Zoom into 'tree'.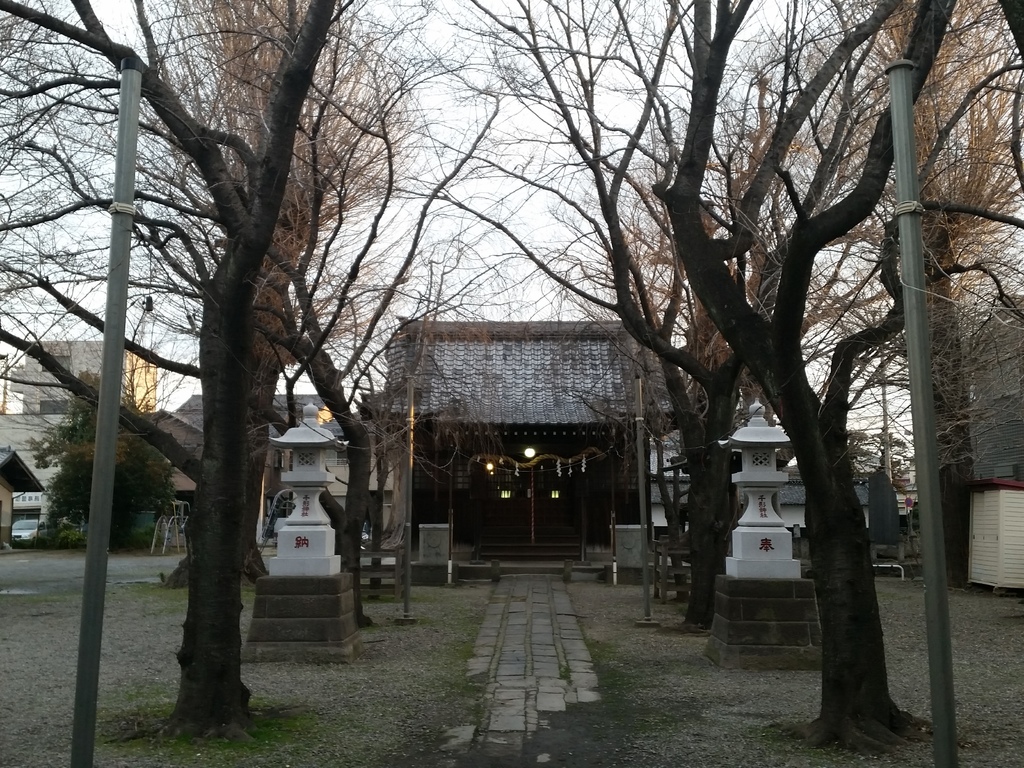
Zoom target: 419:0:1023:611.
